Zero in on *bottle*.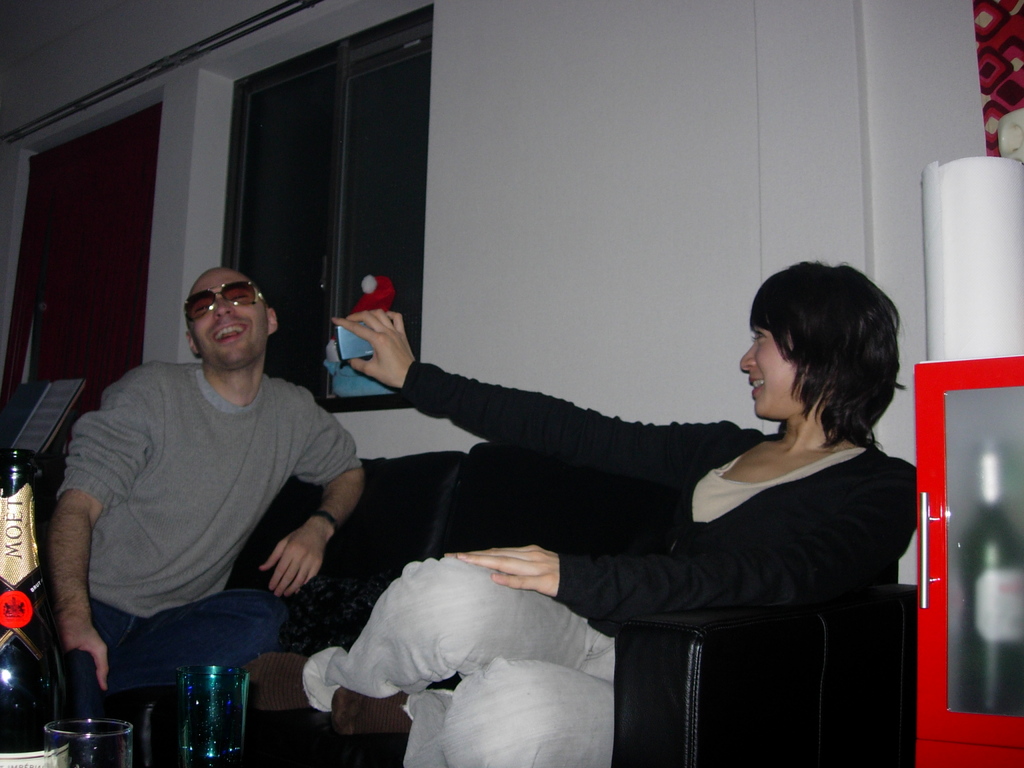
Zeroed in: l=0, t=446, r=74, b=767.
